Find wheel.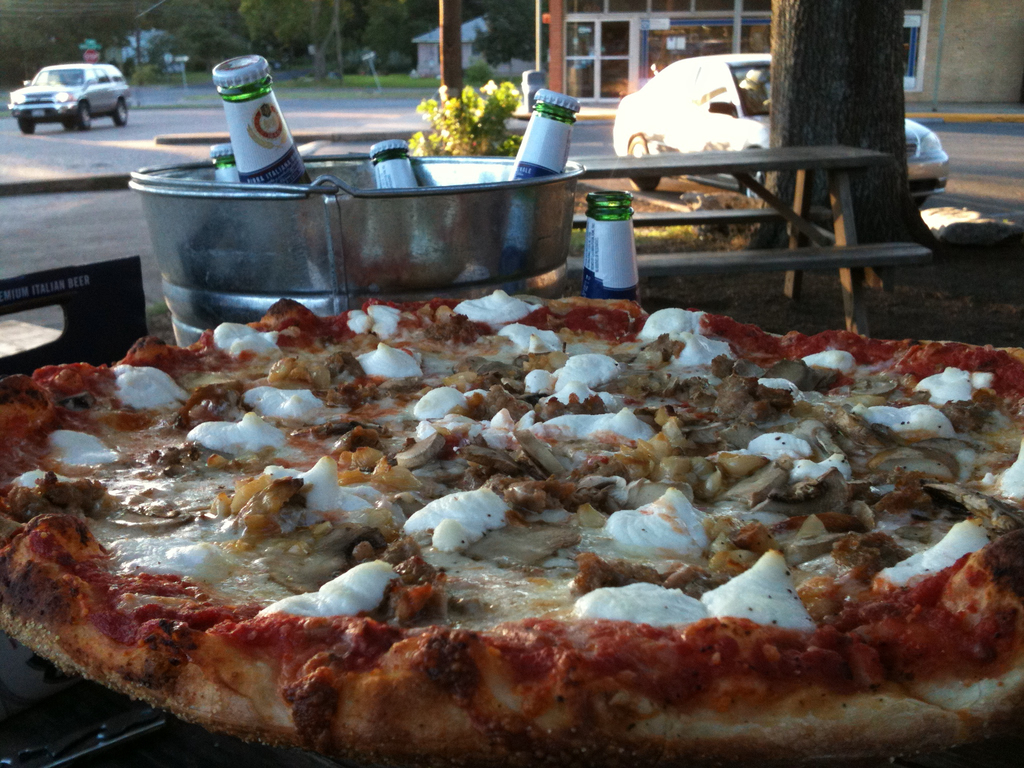
Rect(113, 99, 128, 124).
